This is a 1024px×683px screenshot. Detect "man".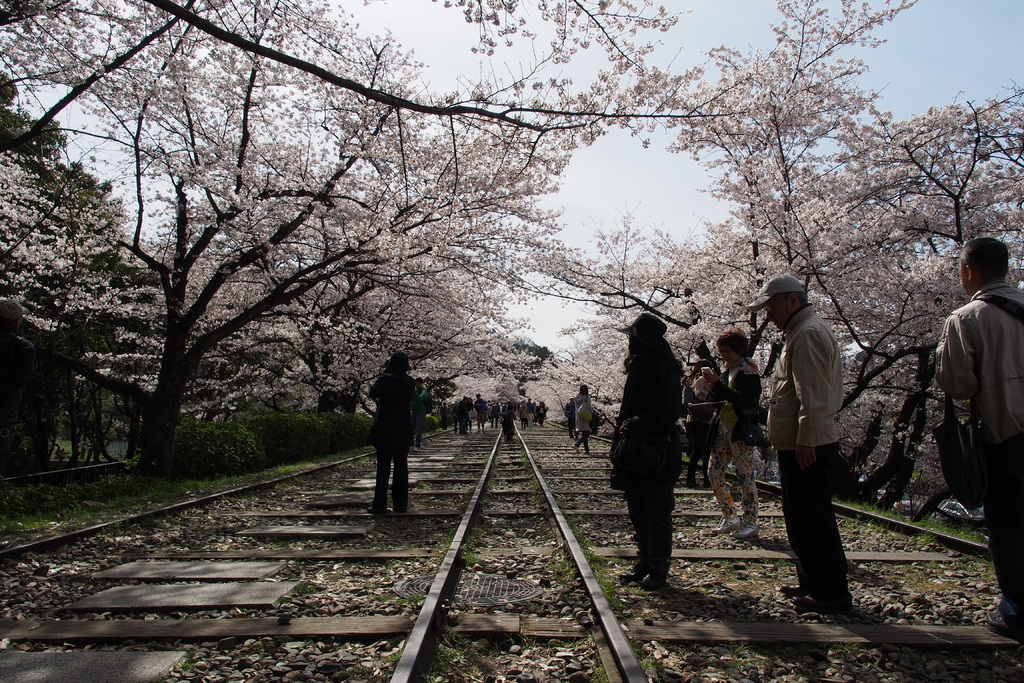
{"x1": 932, "y1": 236, "x2": 1023, "y2": 652}.
